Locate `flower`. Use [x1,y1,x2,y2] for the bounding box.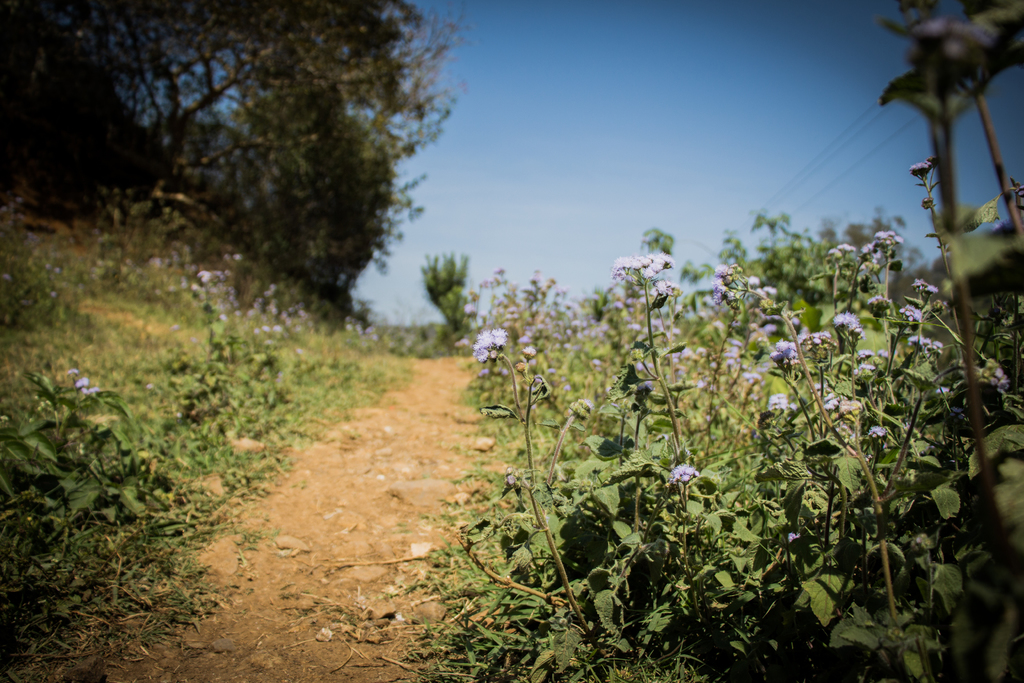
[781,527,800,552].
